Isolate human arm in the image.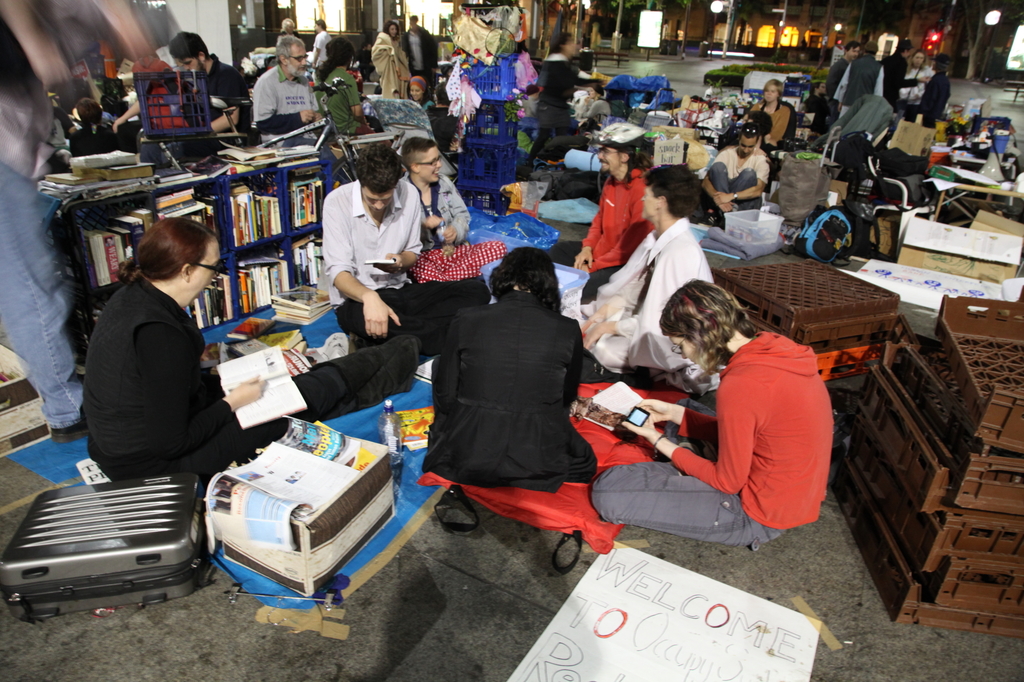
Isolated region: rect(893, 67, 929, 90).
